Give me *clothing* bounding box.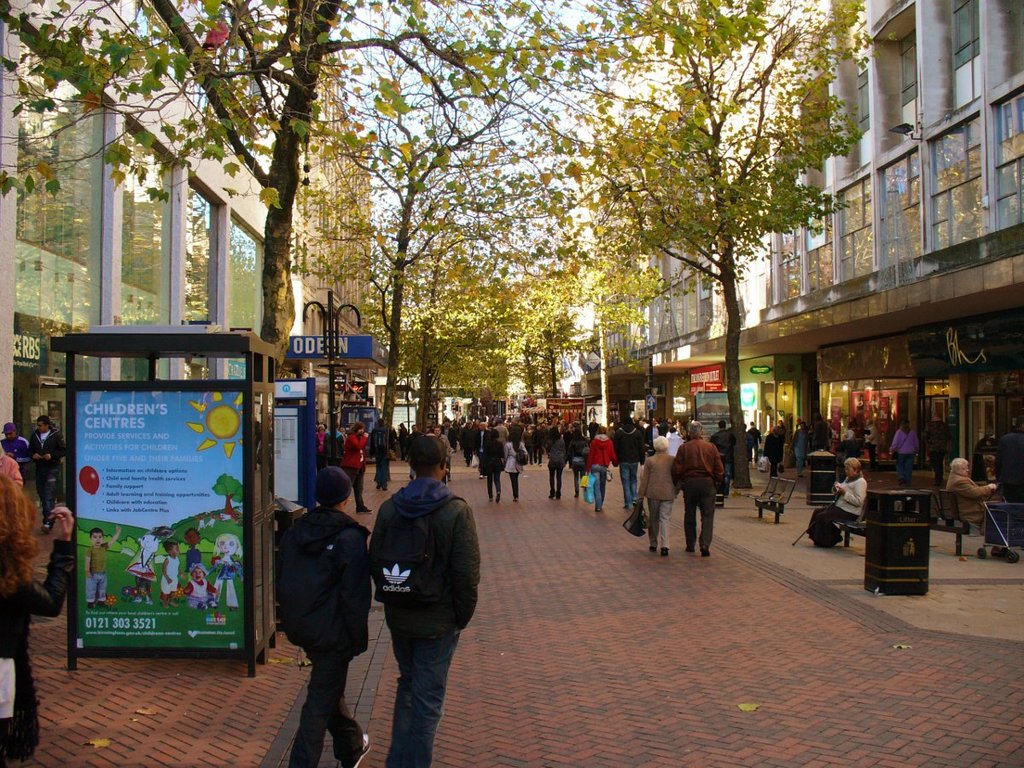
<bbox>503, 437, 530, 498</bbox>.
